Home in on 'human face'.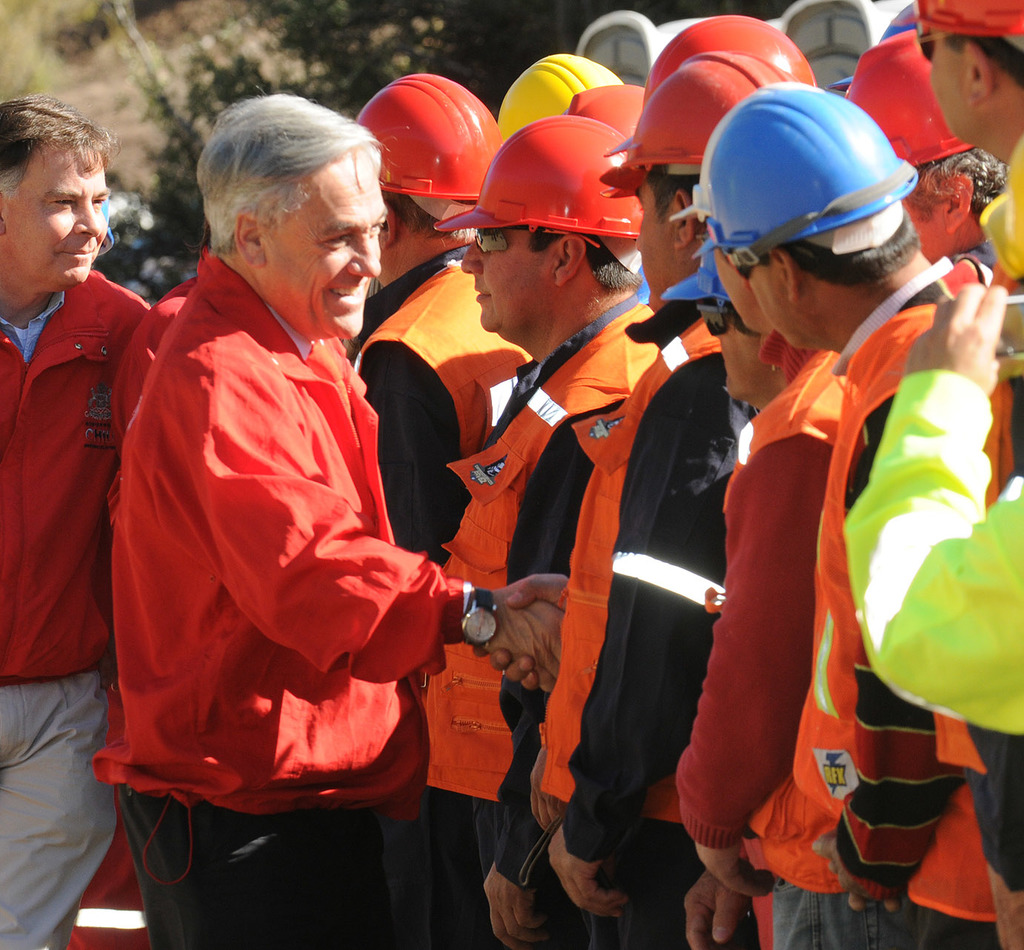
Homed in at 0, 151, 116, 288.
